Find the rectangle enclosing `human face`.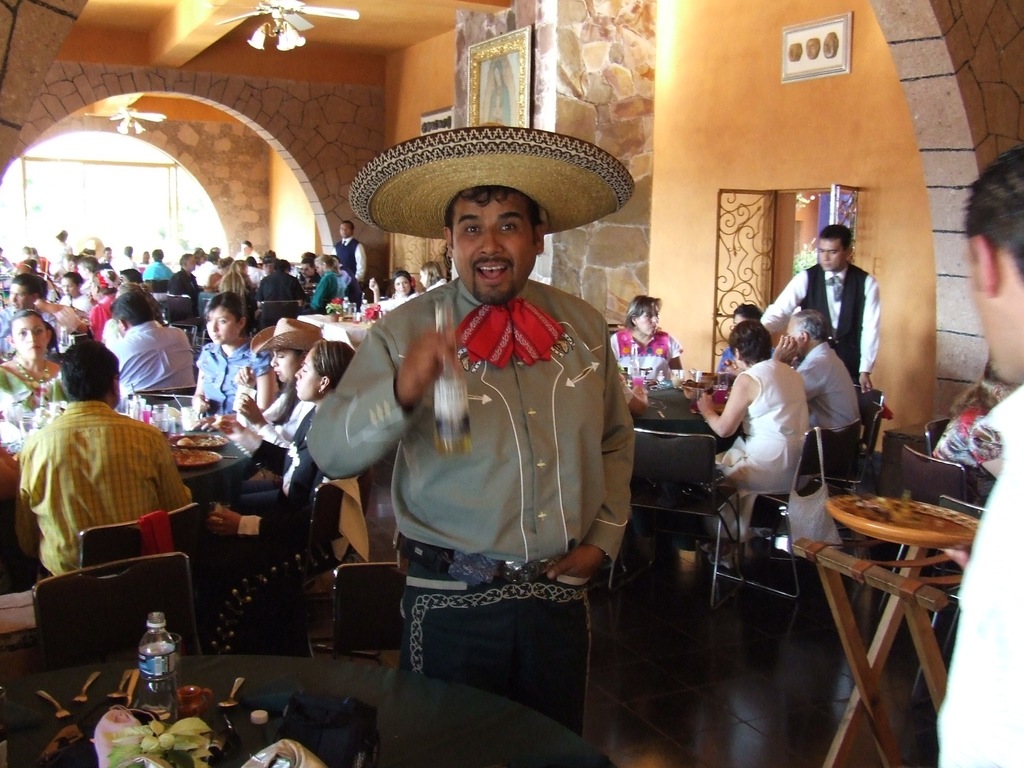
bbox=(636, 305, 660, 340).
